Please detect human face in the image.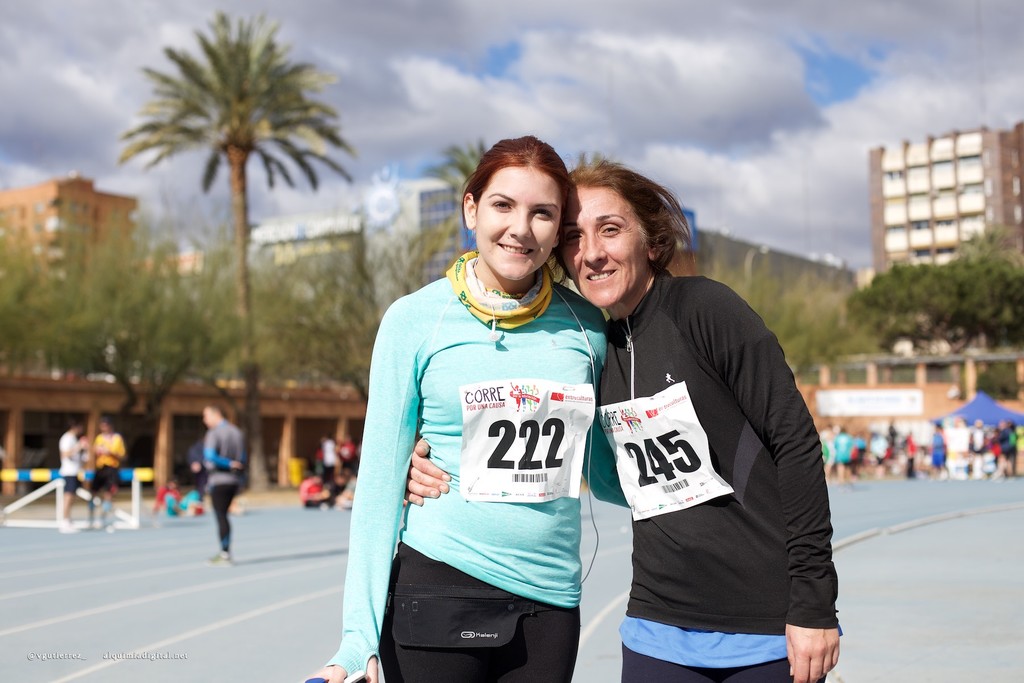
199/407/220/425.
